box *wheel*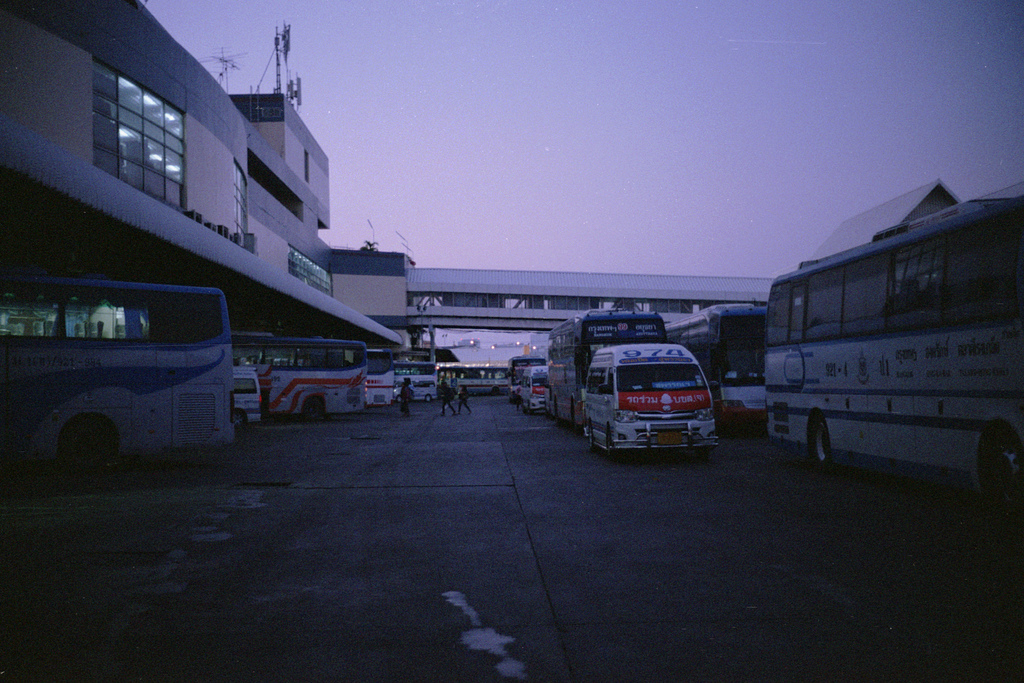
{"left": 604, "top": 431, "right": 623, "bottom": 470}
